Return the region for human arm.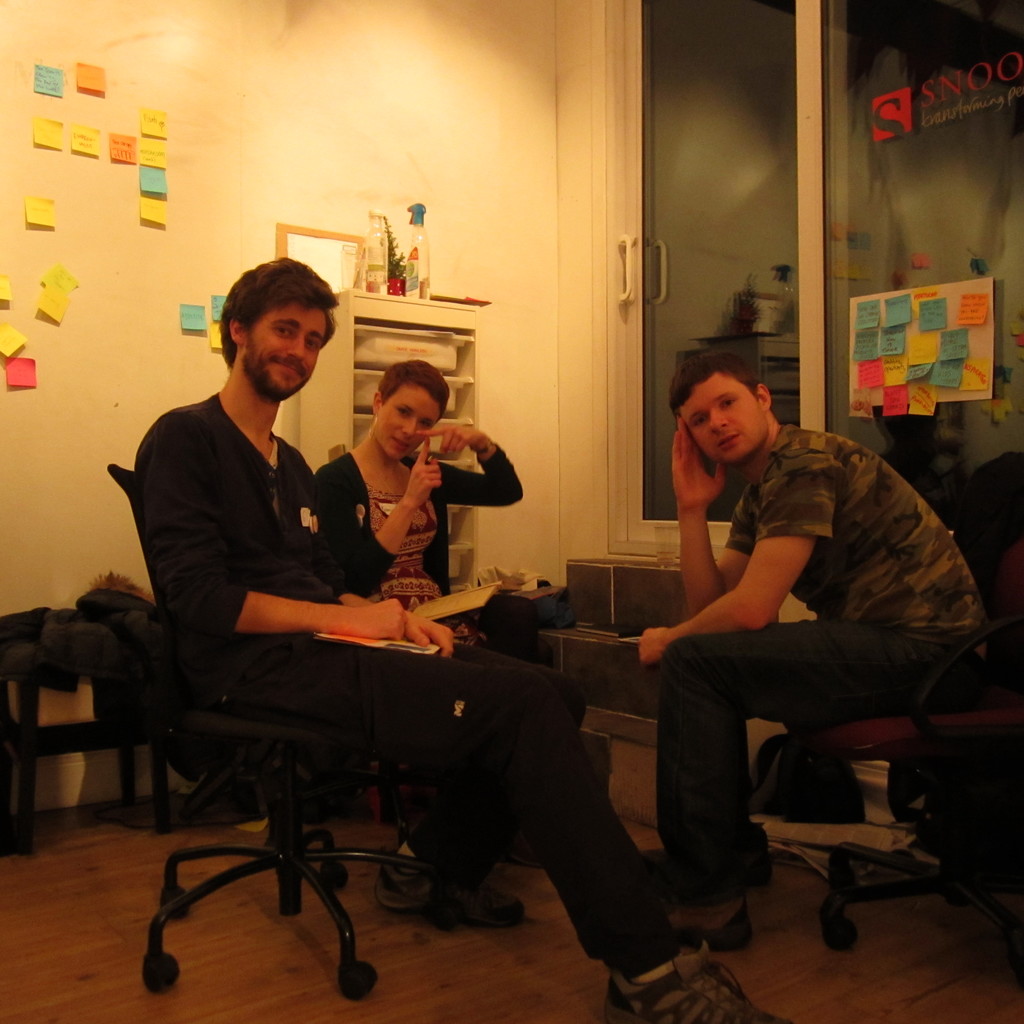
x1=628, y1=454, x2=834, y2=664.
